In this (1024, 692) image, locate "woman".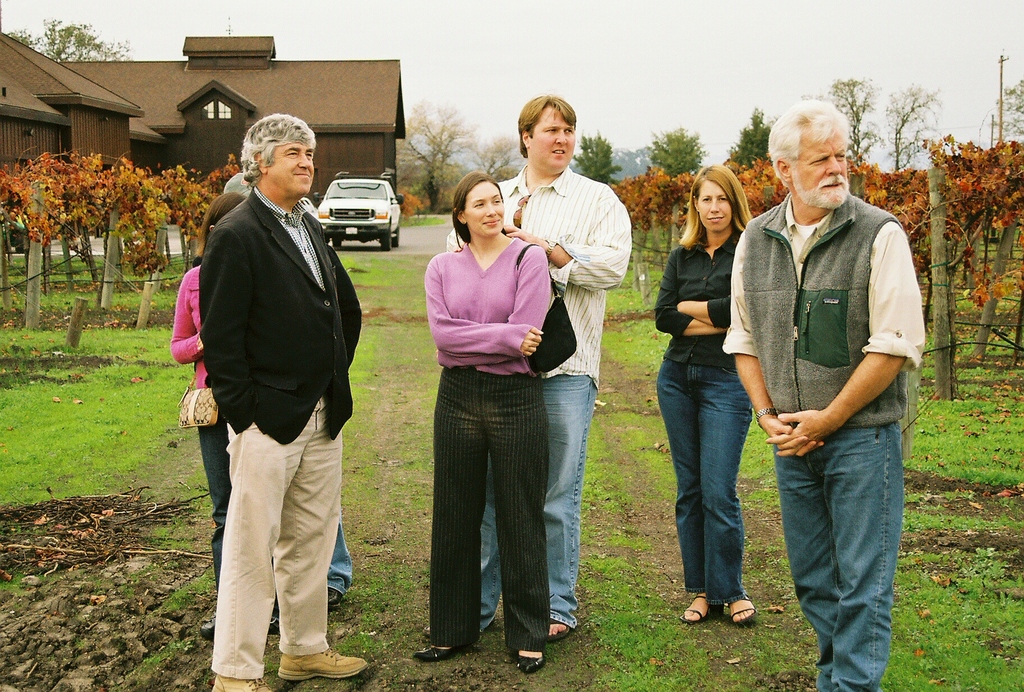
Bounding box: (left=409, top=167, right=555, bottom=674).
